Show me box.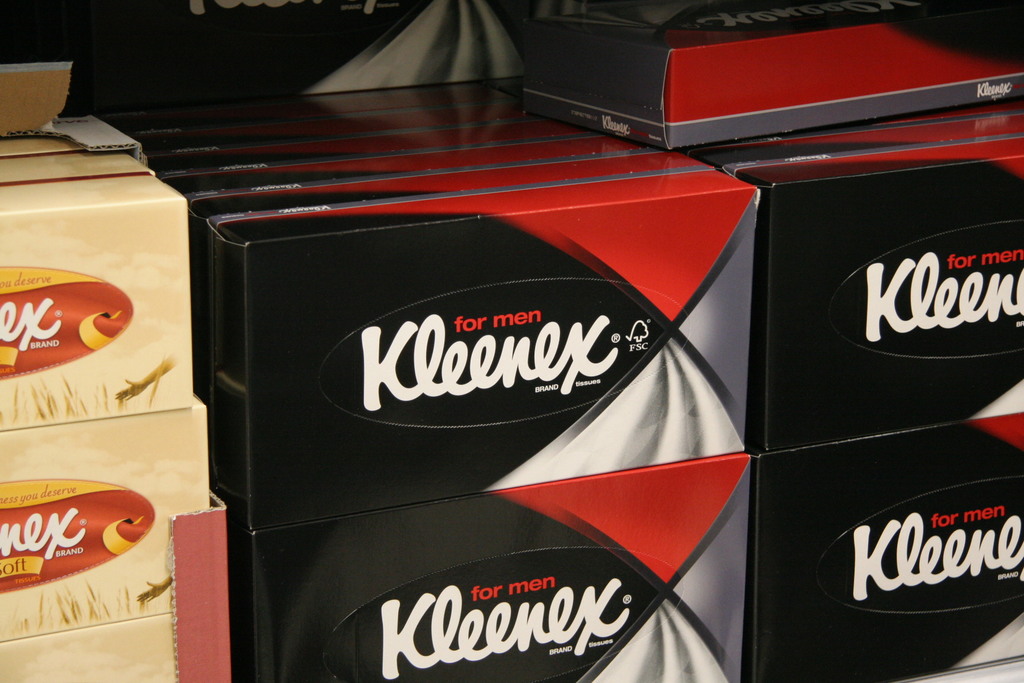
box is here: 728/135/1023/456.
